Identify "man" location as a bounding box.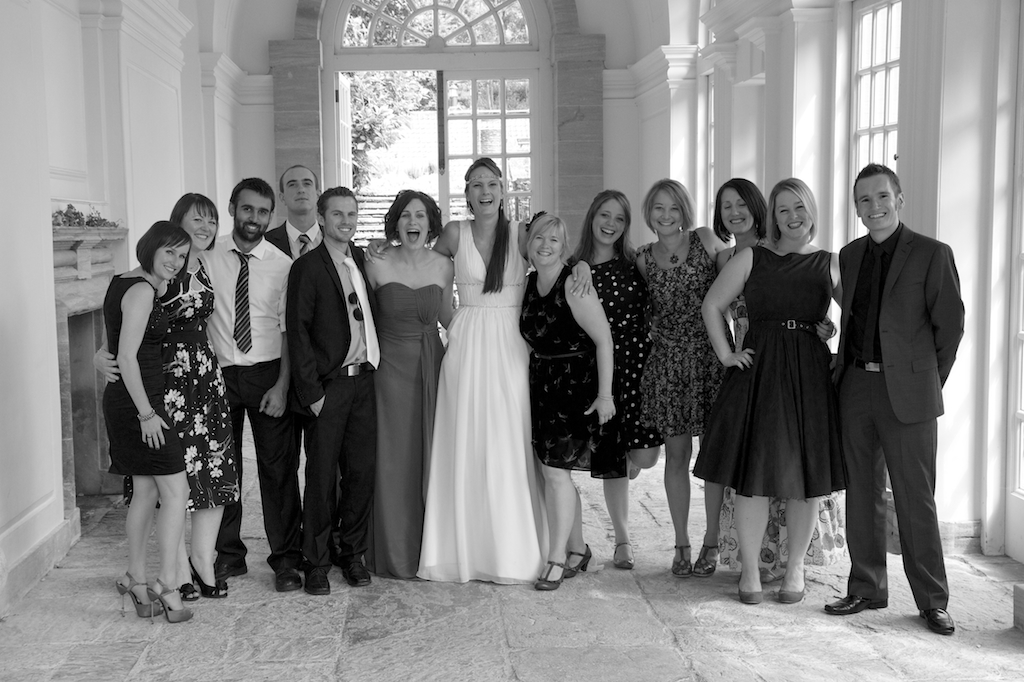
BBox(278, 182, 381, 602).
